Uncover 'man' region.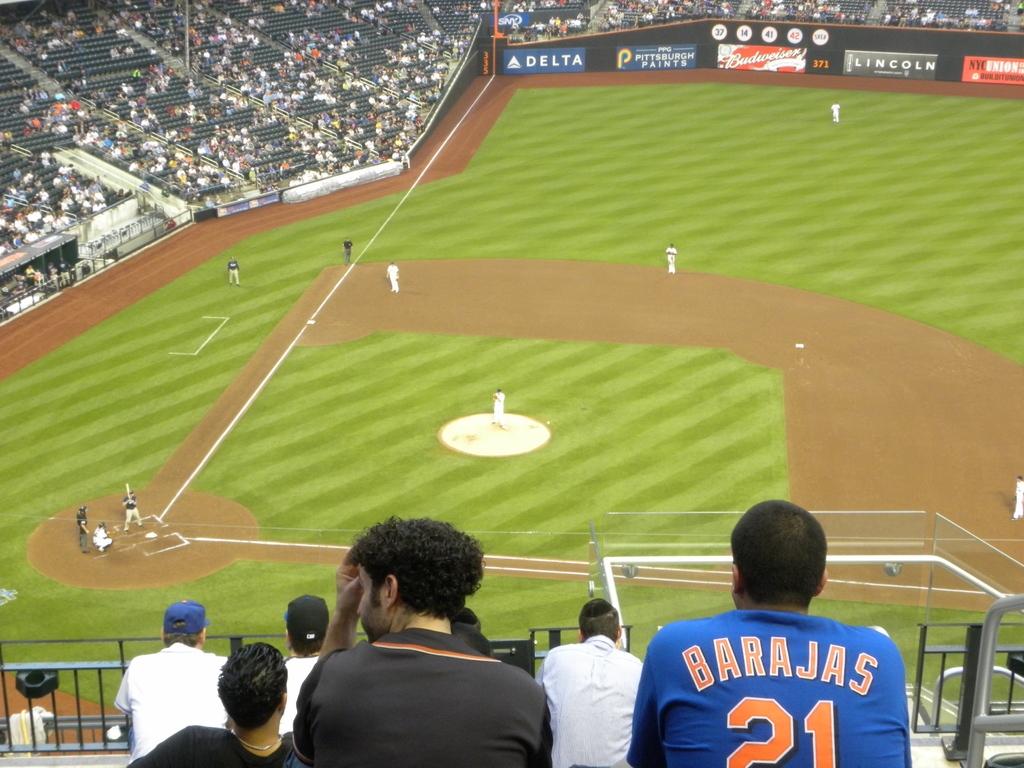
Uncovered: {"left": 60, "top": 59, "right": 71, "bottom": 71}.
